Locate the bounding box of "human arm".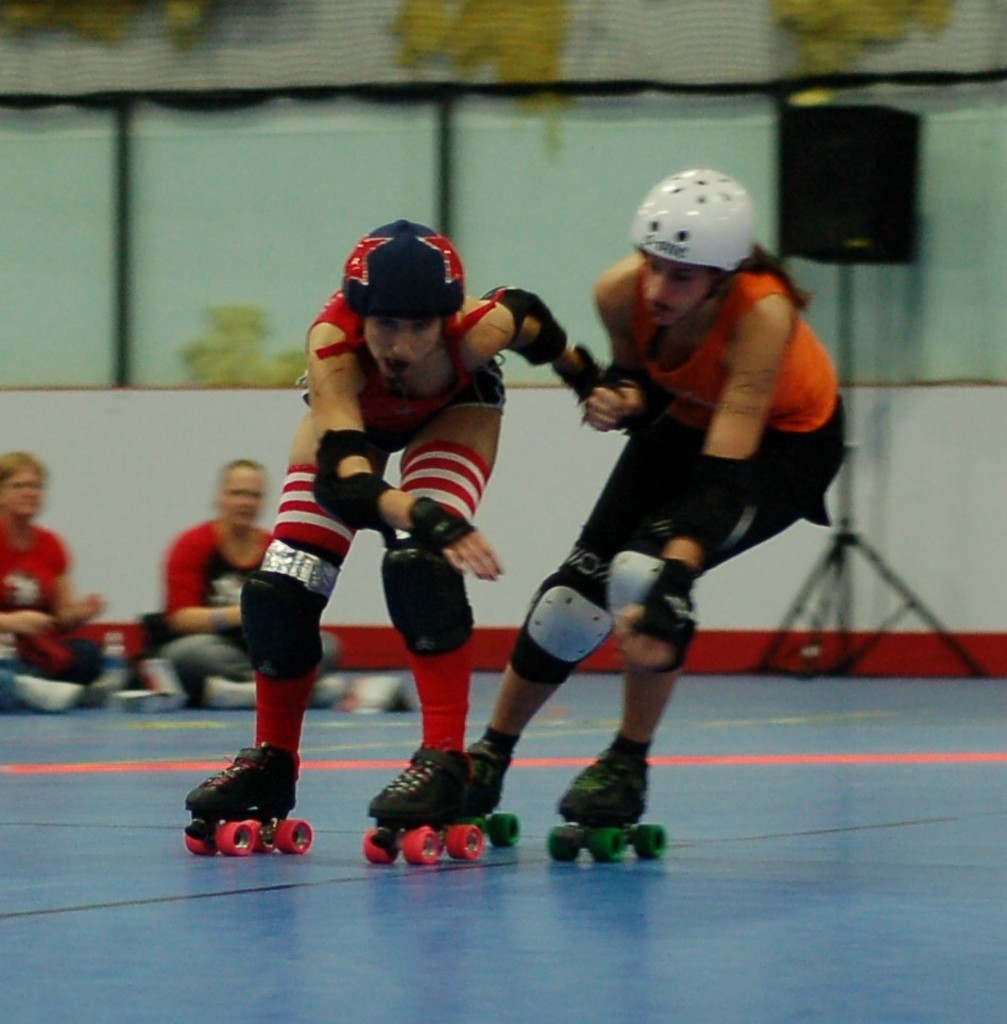
Bounding box: bbox(50, 526, 109, 634).
